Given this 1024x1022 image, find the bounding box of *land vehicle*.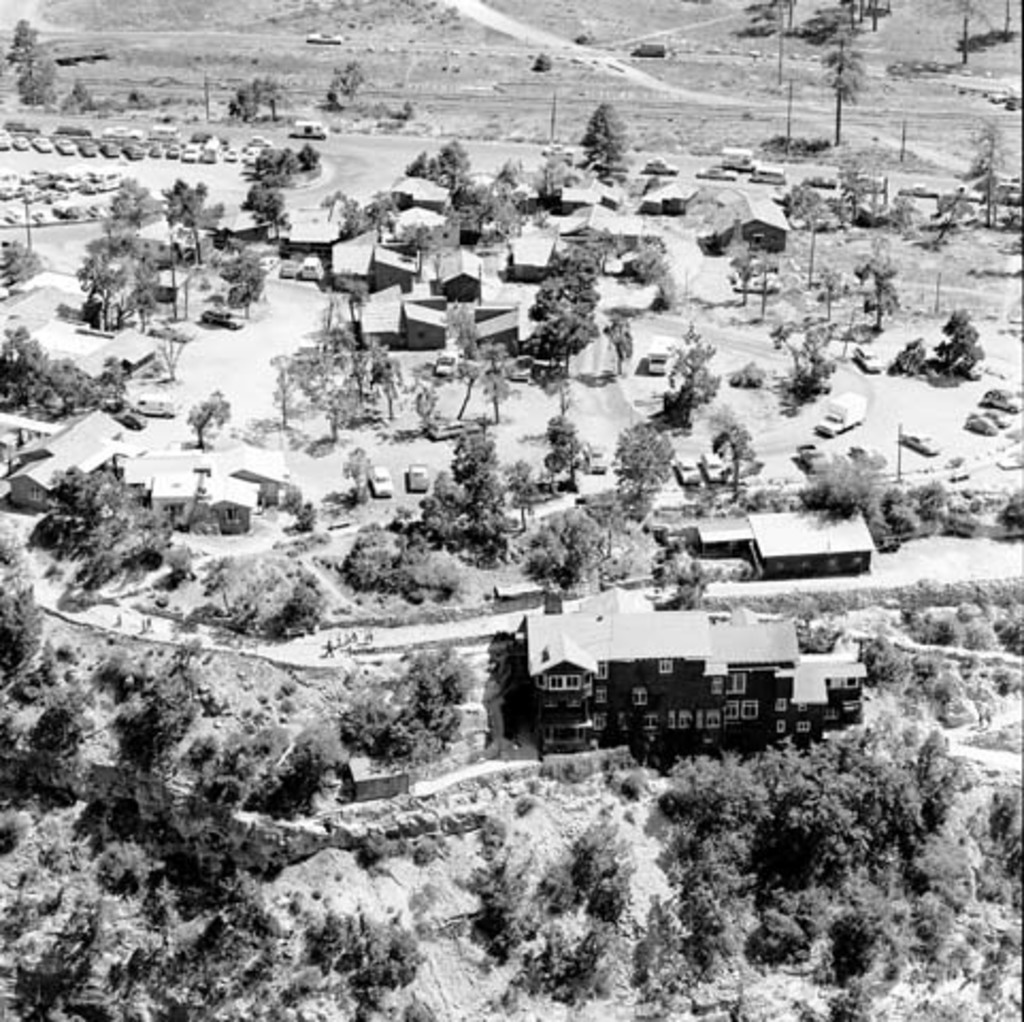
(x1=275, y1=249, x2=307, y2=281).
